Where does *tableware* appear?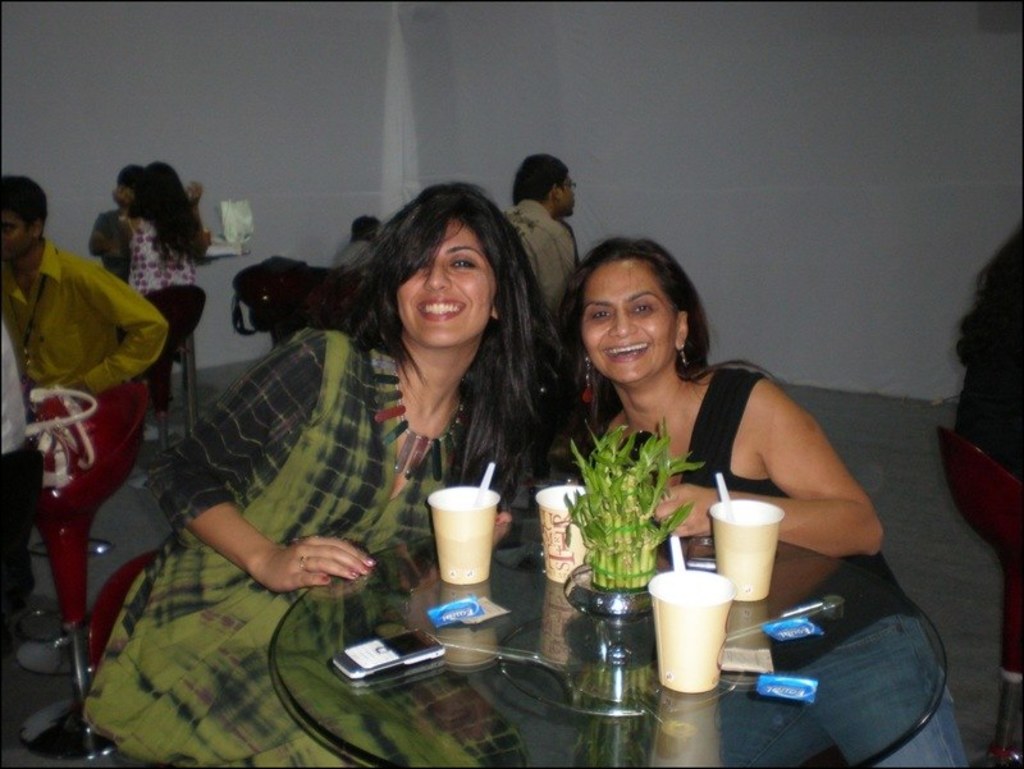
Appears at bbox=(669, 530, 696, 578).
